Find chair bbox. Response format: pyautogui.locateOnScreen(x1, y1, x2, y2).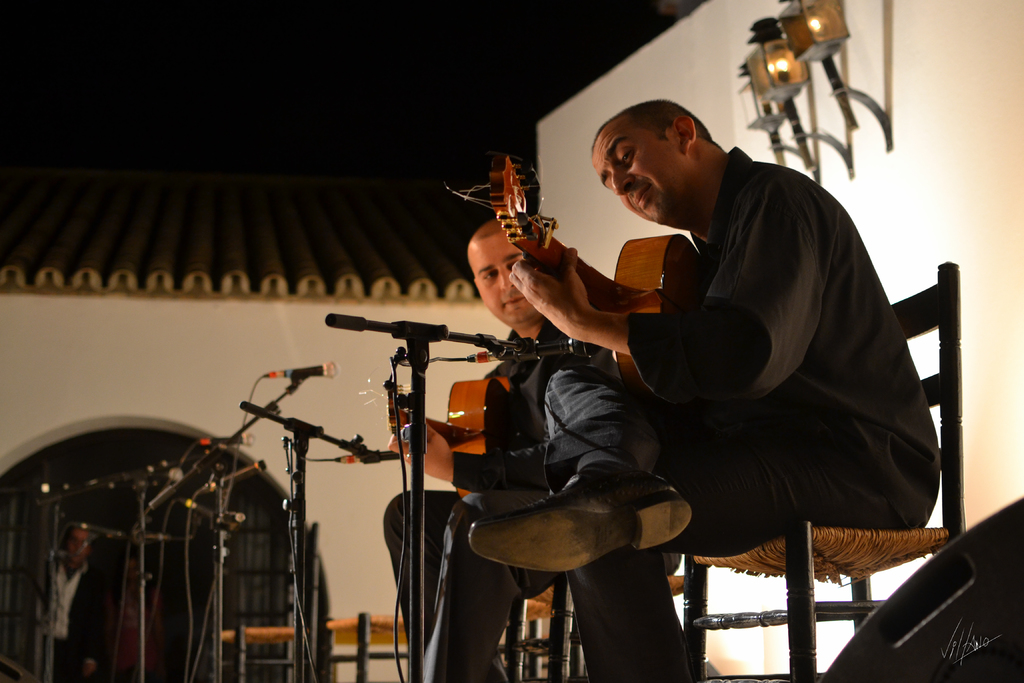
pyautogui.locateOnScreen(687, 260, 962, 682).
